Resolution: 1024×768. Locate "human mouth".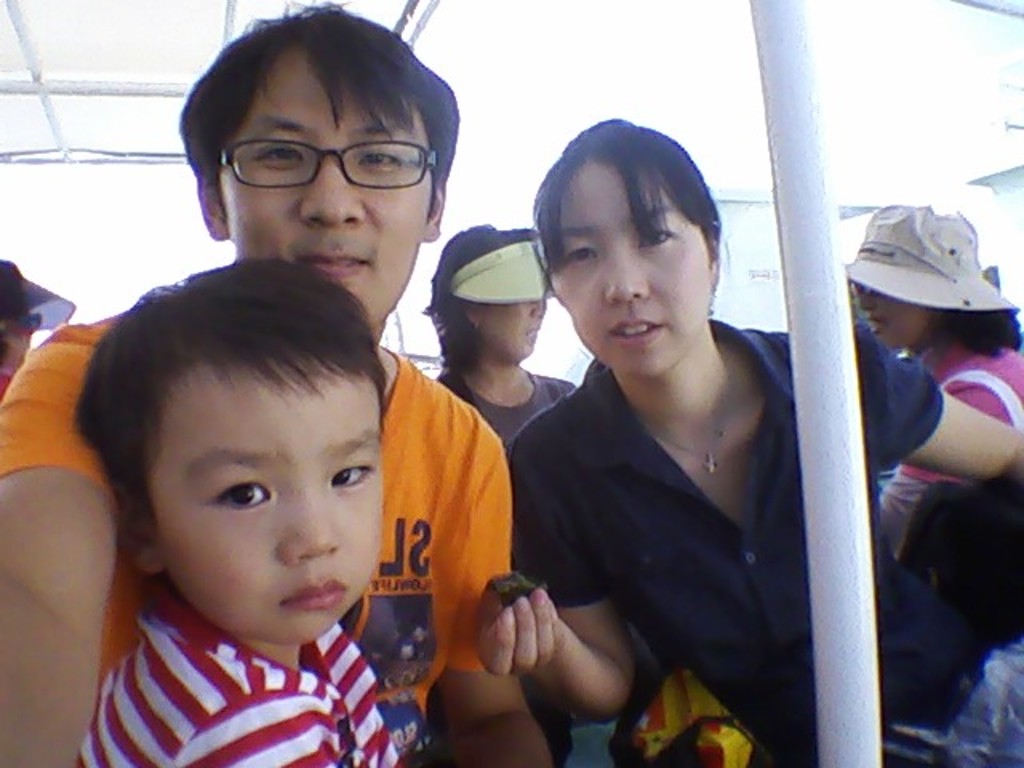
(277,576,350,611).
